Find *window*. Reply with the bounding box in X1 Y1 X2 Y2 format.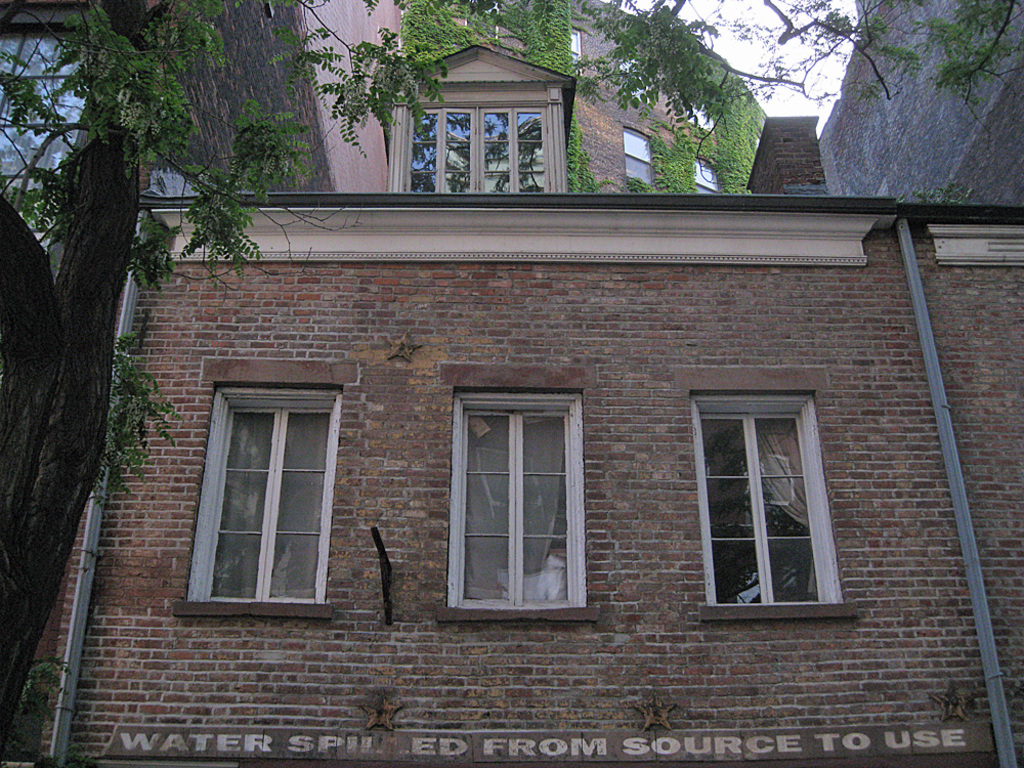
387 99 564 201.
